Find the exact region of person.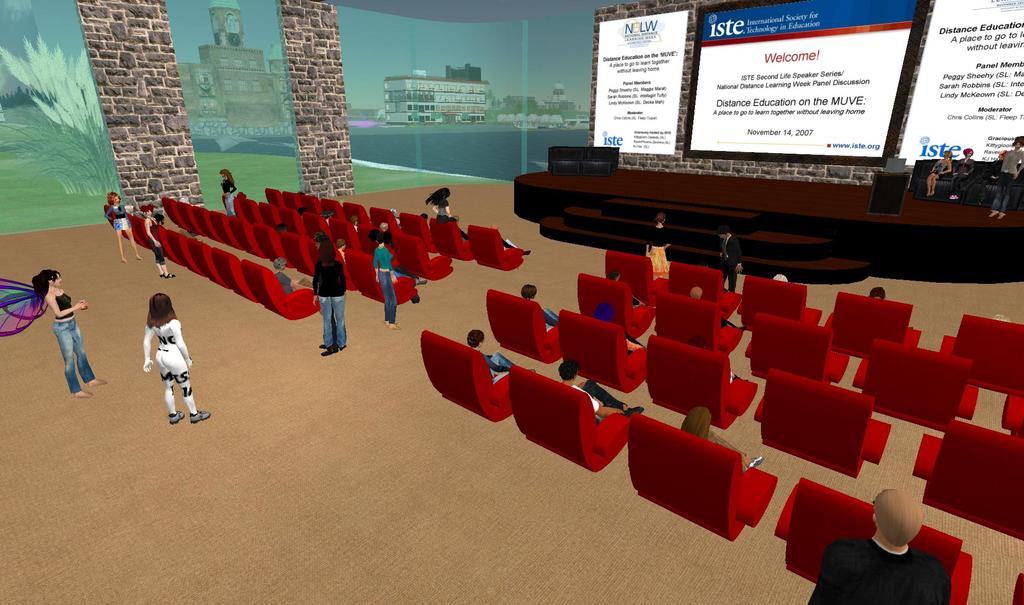
Exact region: detection(424, 186, 459, 225).
